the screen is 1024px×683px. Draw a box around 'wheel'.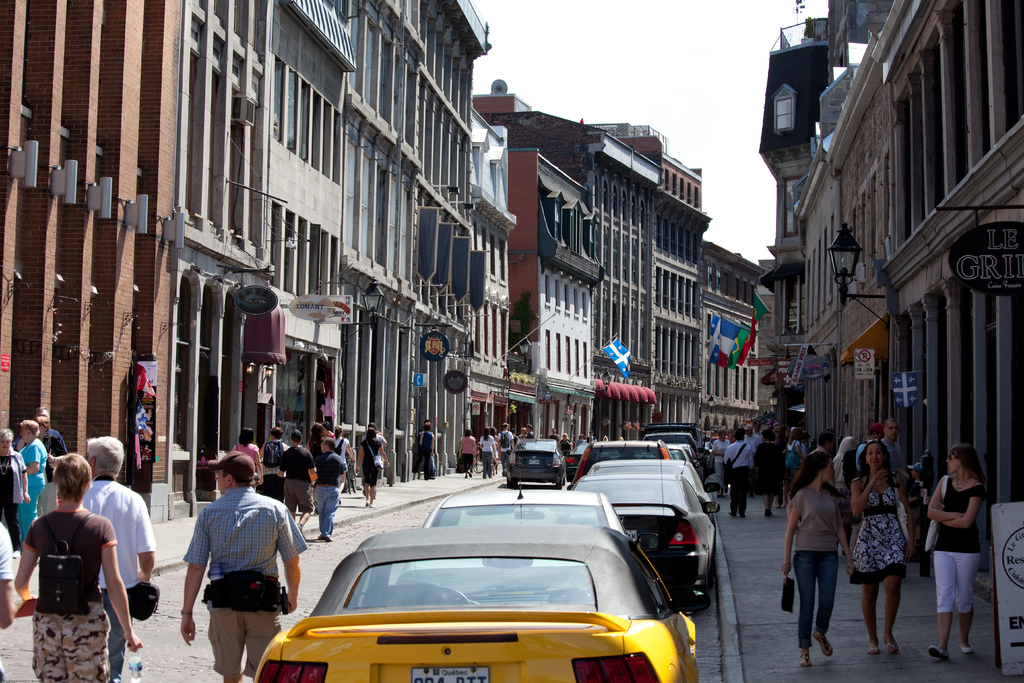
506/477/517/488.
